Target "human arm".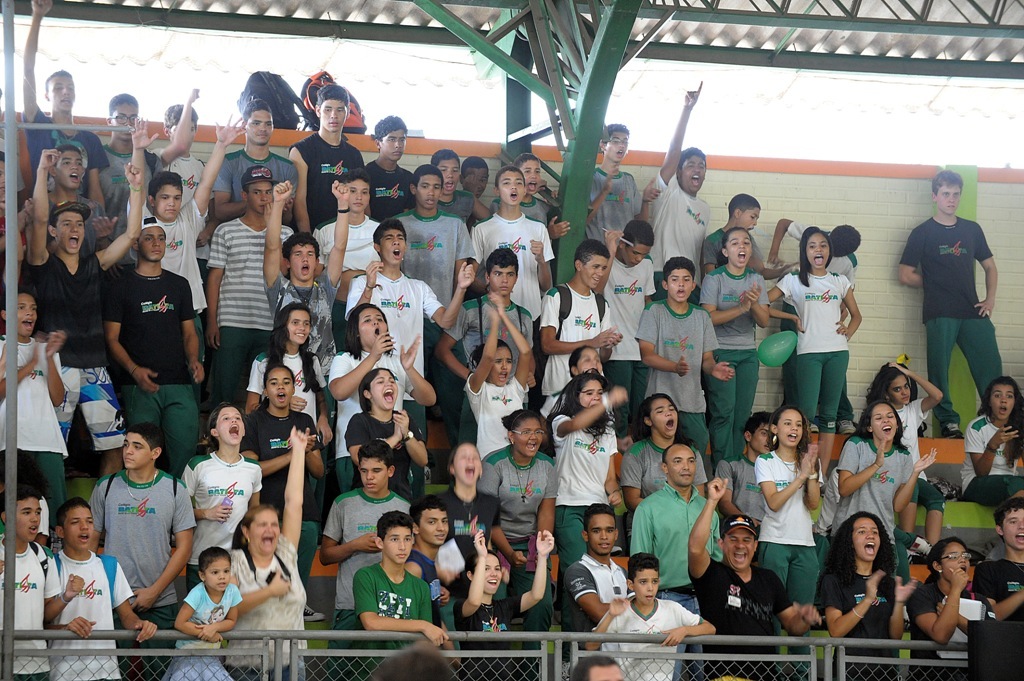
Target region: 701:314:733:385.
